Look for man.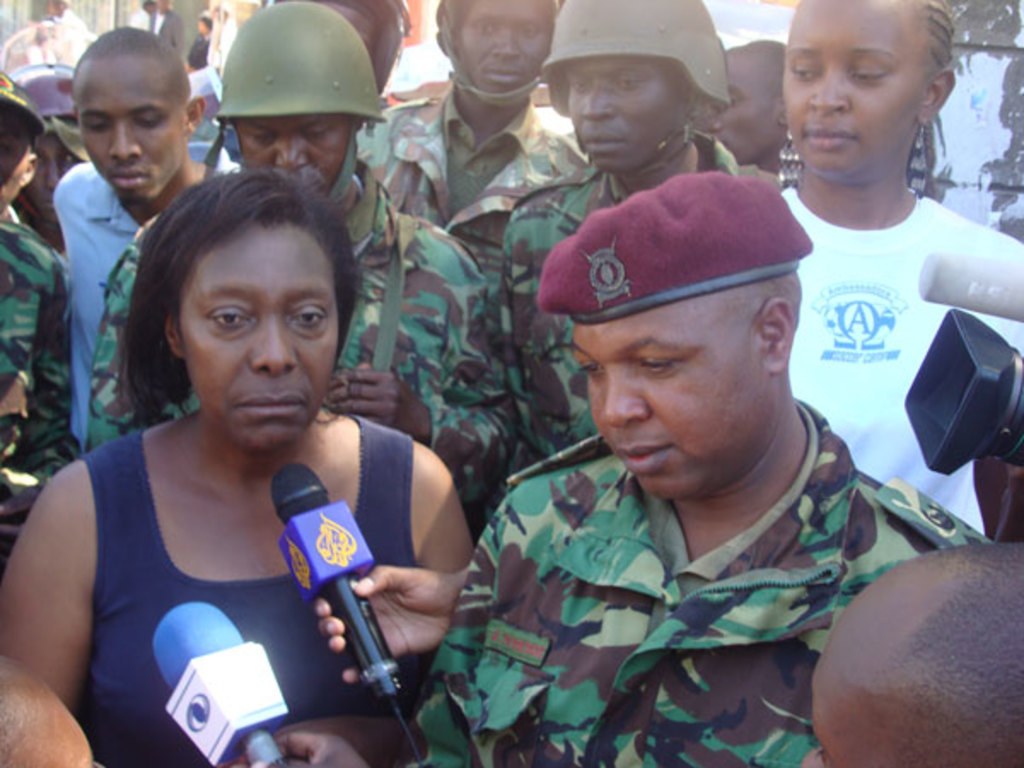
Found: Rect(72, 0, 519, 490).
